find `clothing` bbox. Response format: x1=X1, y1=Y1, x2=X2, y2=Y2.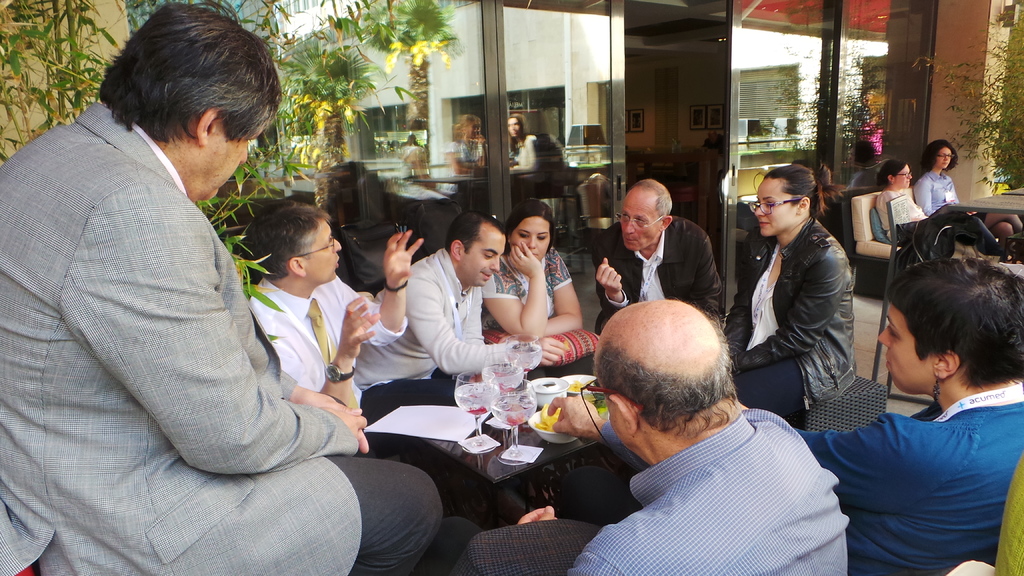
x1=905, y1=159, x2=990, y2=228.
